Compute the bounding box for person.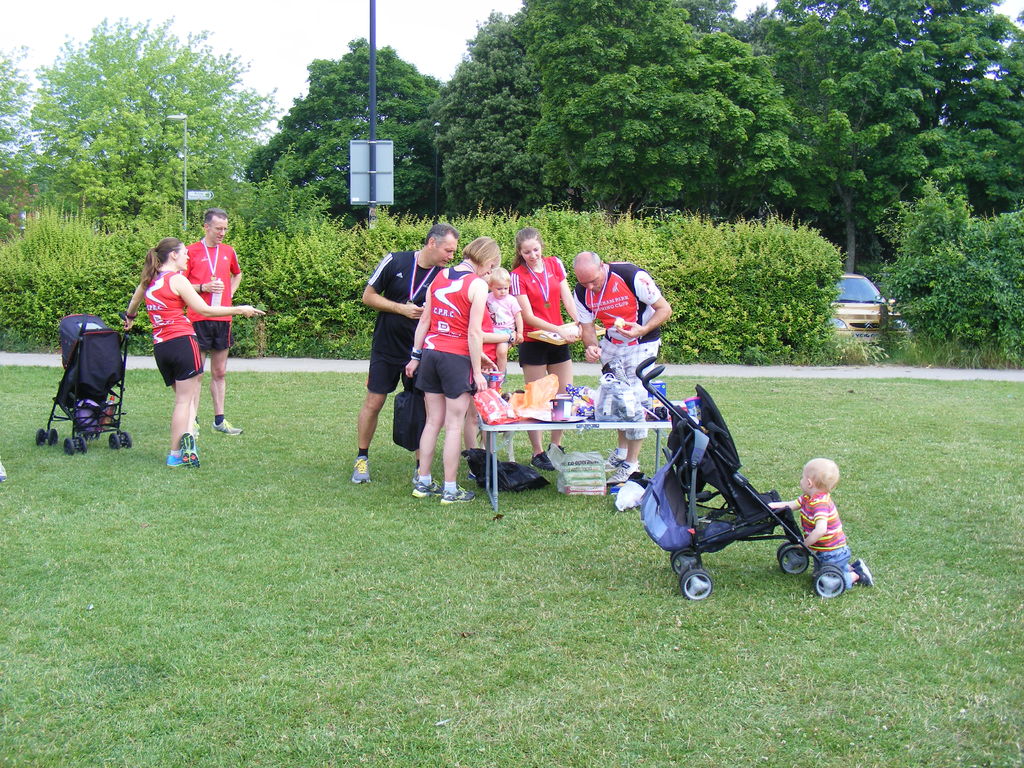
locate(765, 460, 870, 588).
